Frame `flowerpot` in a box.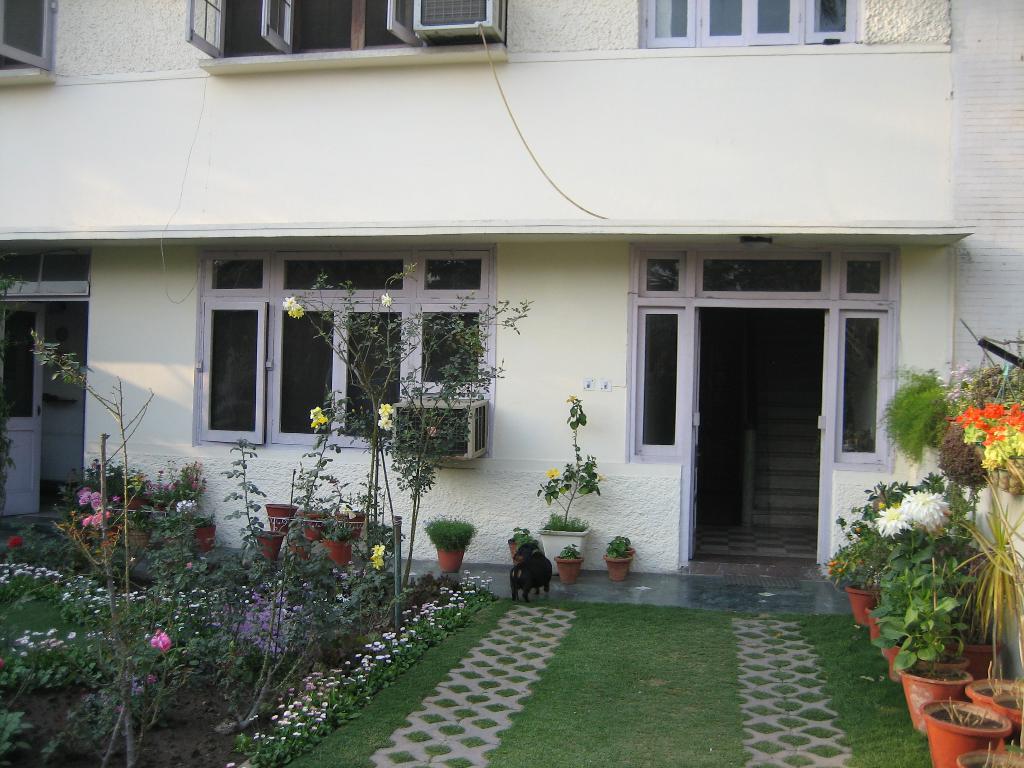
box=[863, 605, 879, 645].
